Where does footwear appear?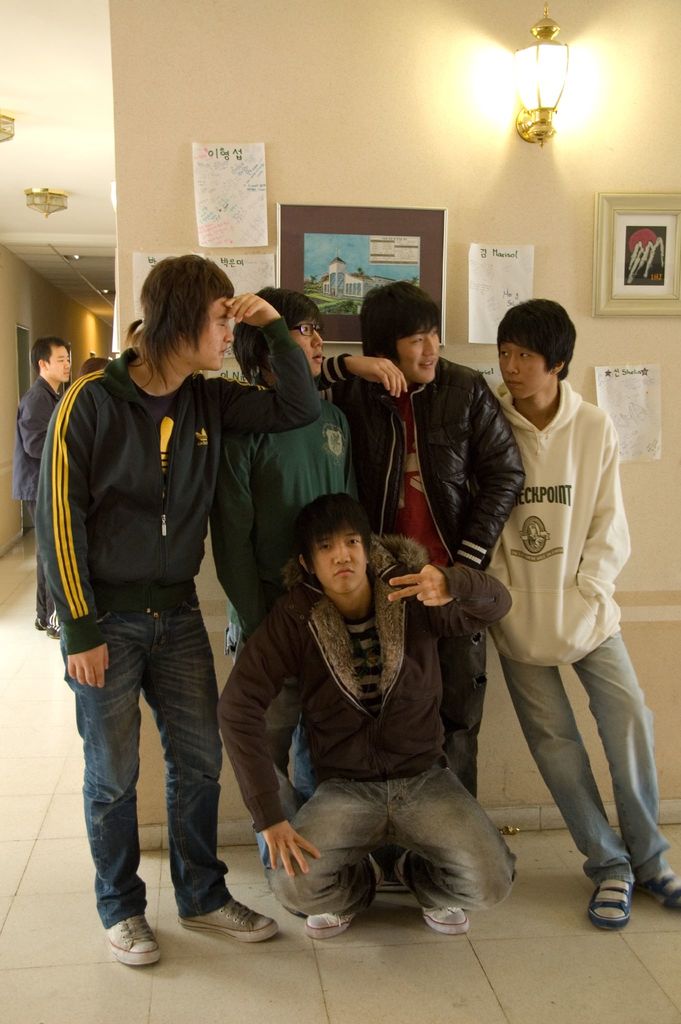
Appears at rect(300, 855, 379, 937).
